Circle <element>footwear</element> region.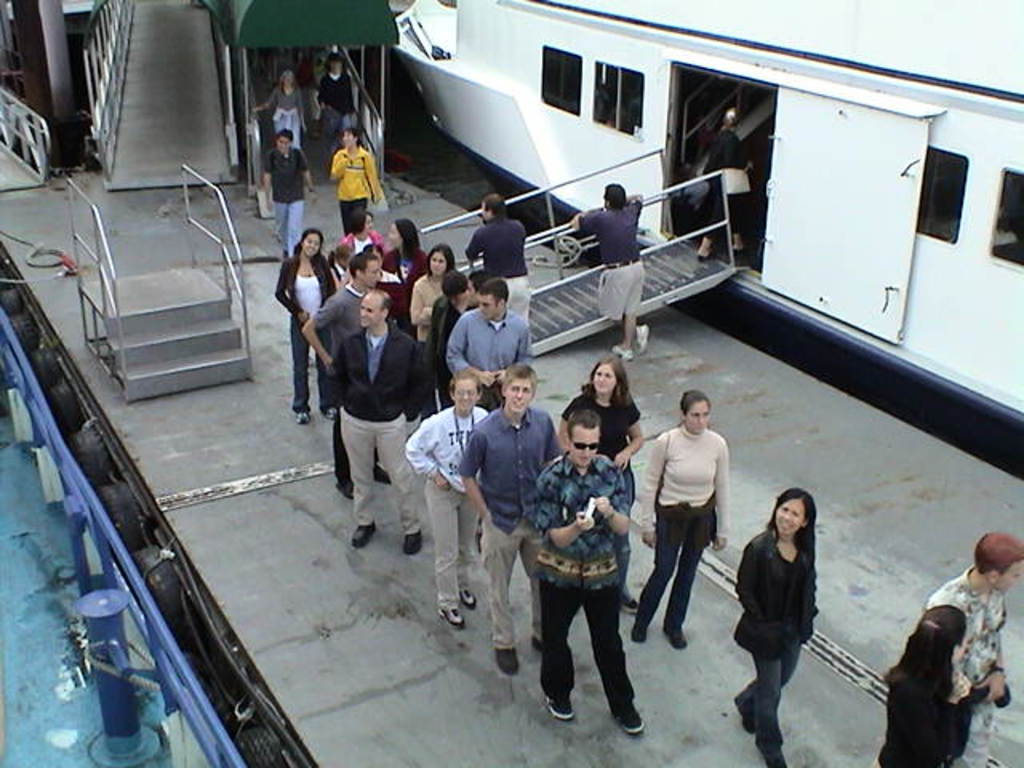
Region: bbox(630, 624, 648, 642).
